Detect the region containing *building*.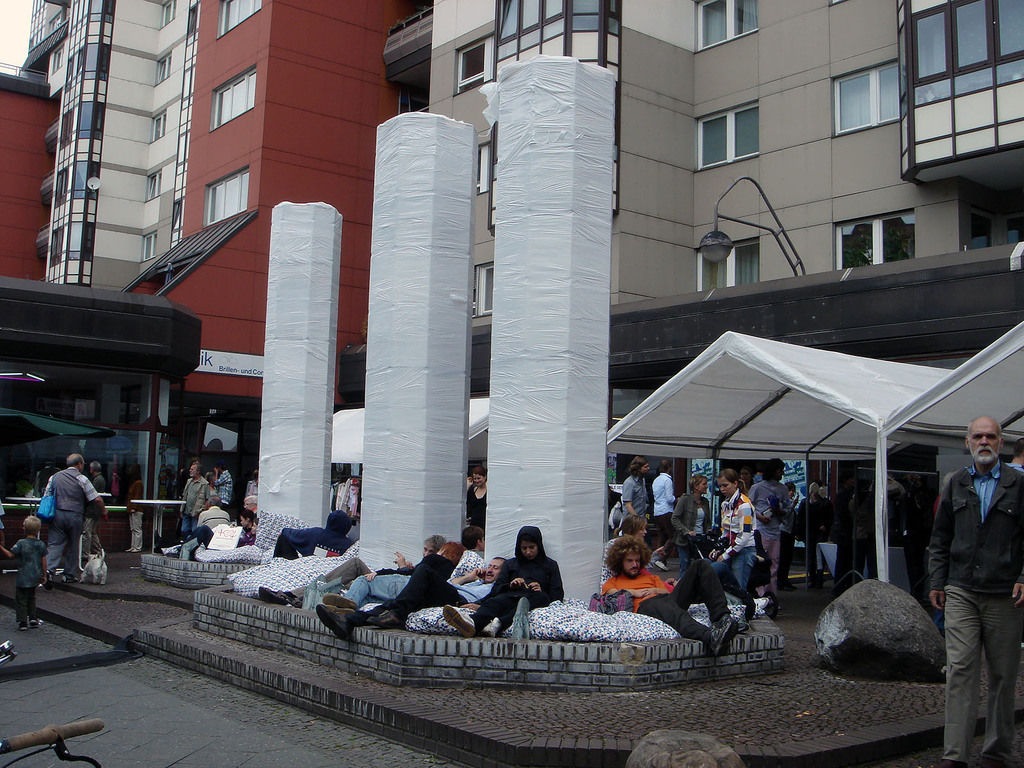
0,0,1023,564.
